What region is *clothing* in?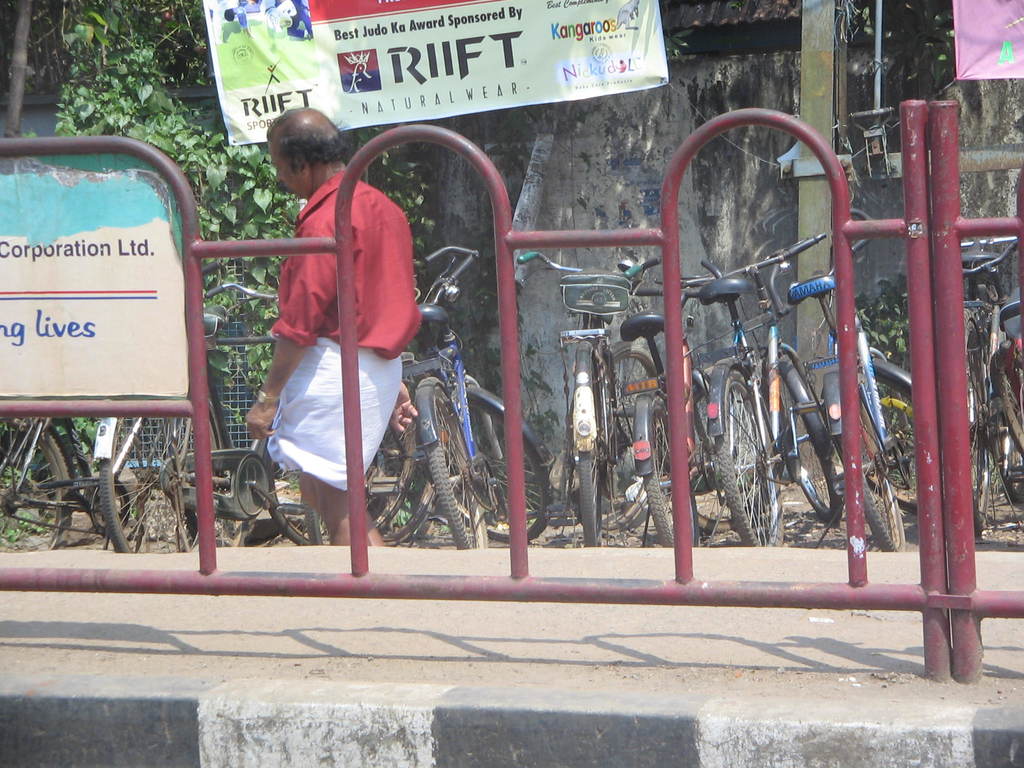
detection(288, 170, 427, 495).
